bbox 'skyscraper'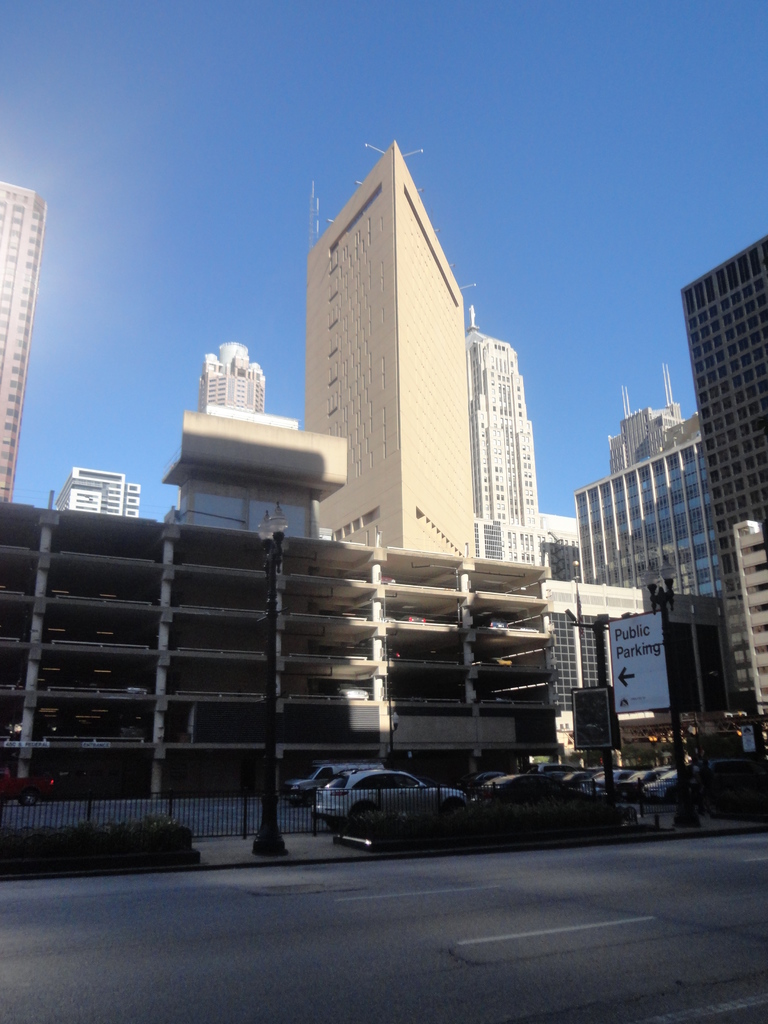
{"x1": 198, "y1": 340, "x2": 255, "y2": 422}
